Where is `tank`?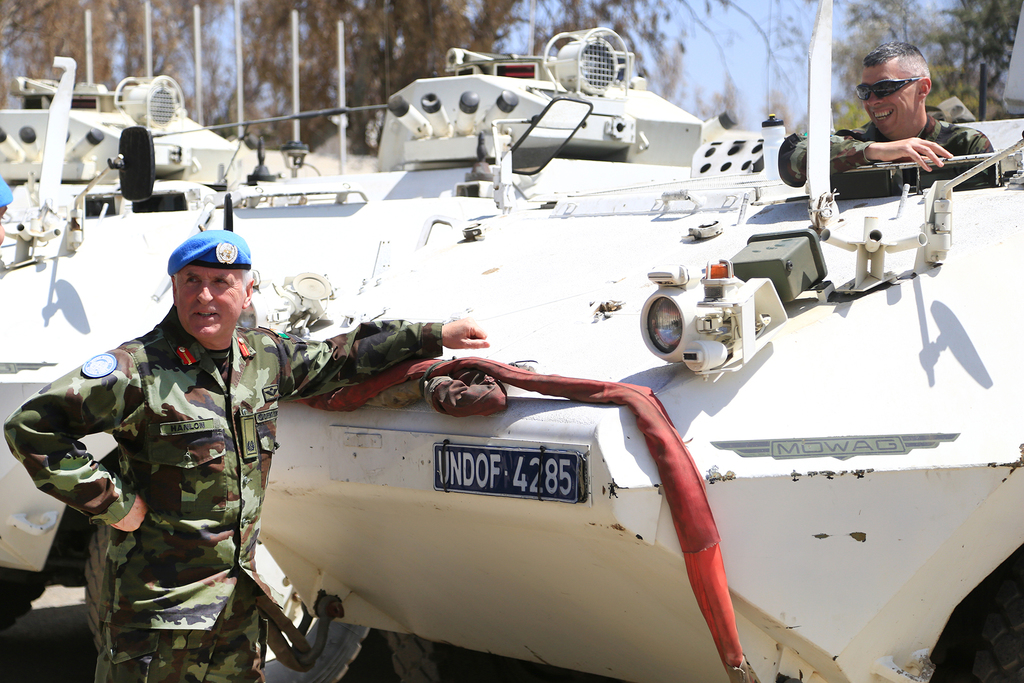
detection(0, 25, 789, 682).
